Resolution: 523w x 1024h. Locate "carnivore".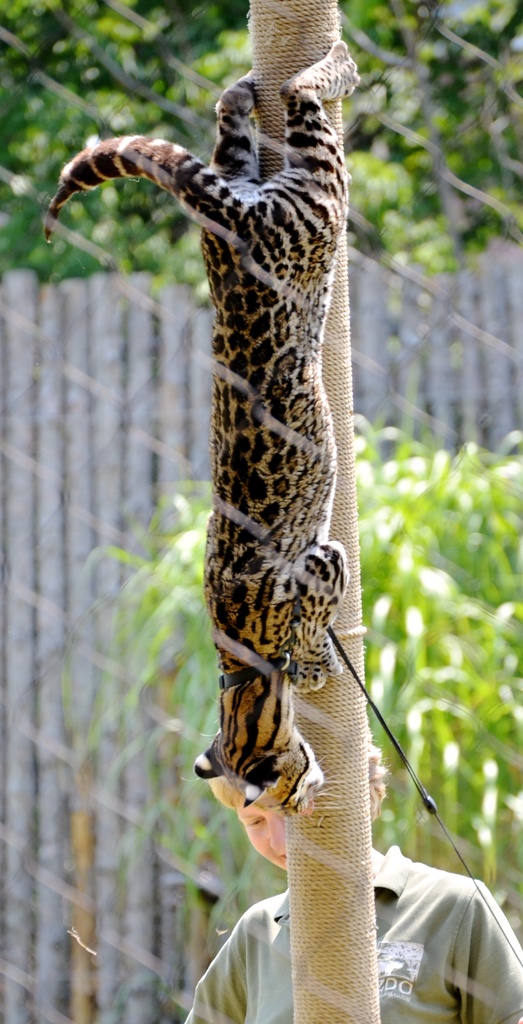
[left=31, top=34, right=404, bottom=833].
